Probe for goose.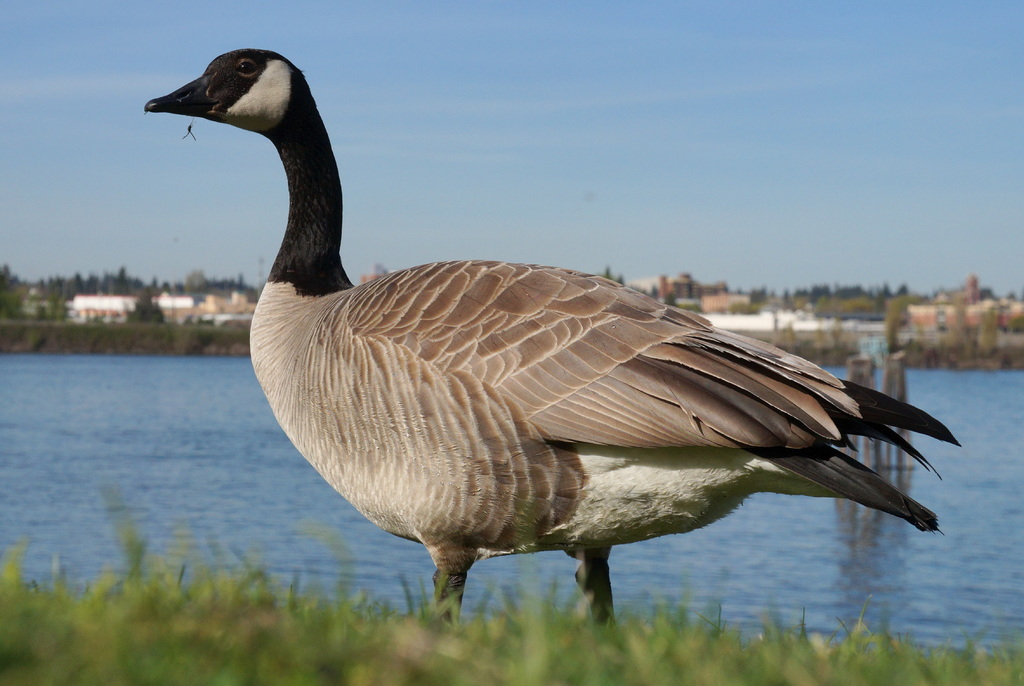
Probe result: Rect(141, 40, 964, 626).
